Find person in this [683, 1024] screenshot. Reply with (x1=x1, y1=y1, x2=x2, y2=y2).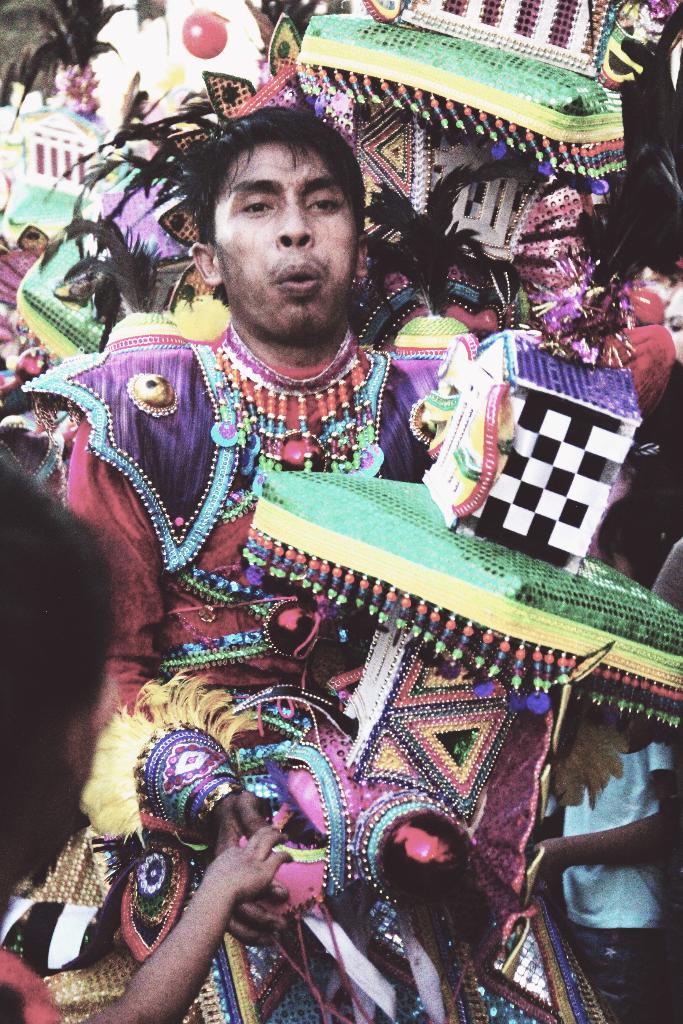
(x1=73, y1=118, x2=561, y2=1012).
